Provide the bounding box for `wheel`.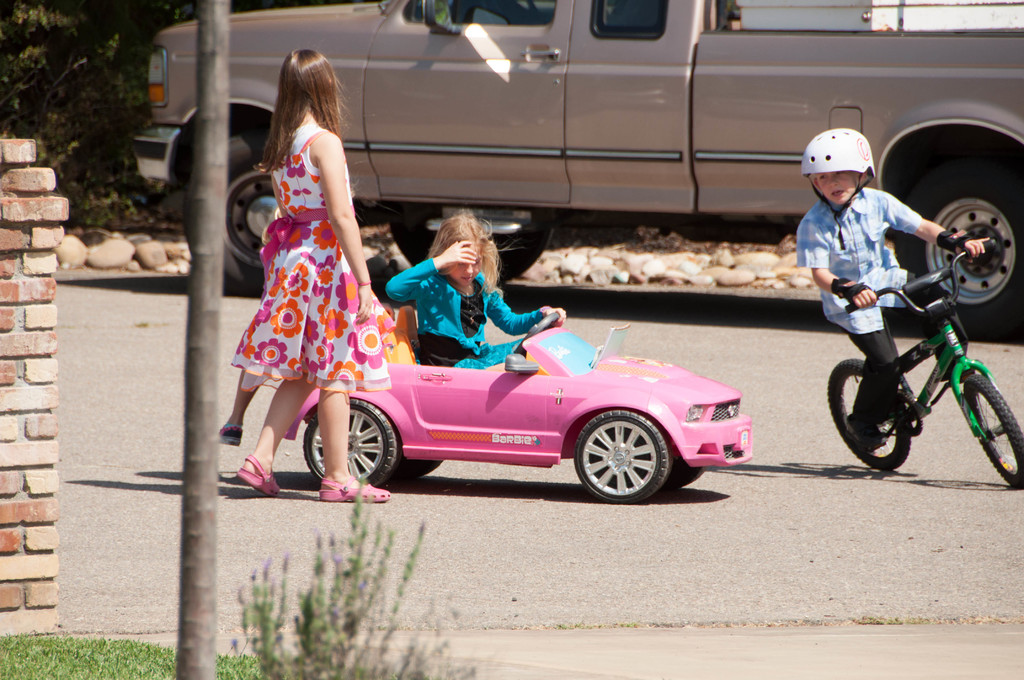
box=[175, 130, 310, 299].
